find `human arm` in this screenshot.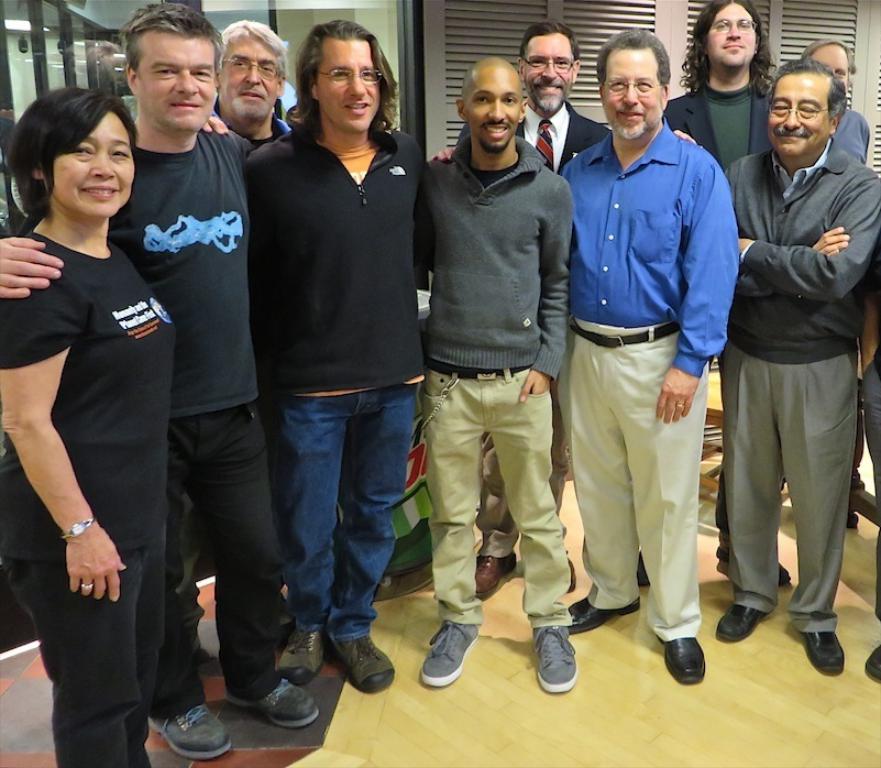
The bounding box for `human arm` is 791 226 841 255.
